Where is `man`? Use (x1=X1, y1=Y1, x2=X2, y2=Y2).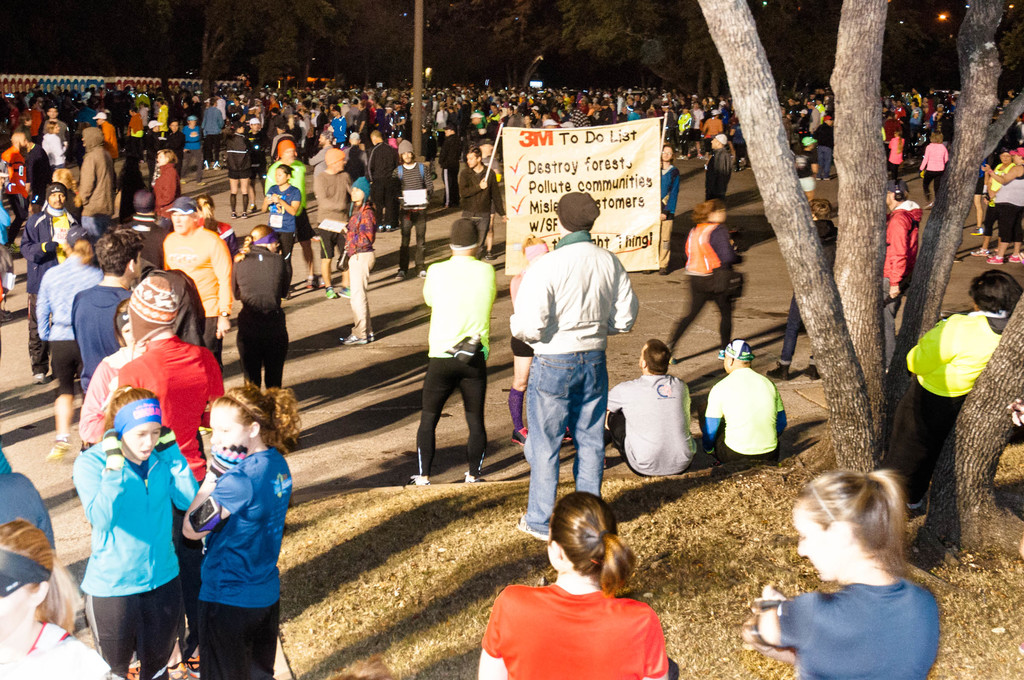
(x1=337, y1=177, x2=378, y2=343).
